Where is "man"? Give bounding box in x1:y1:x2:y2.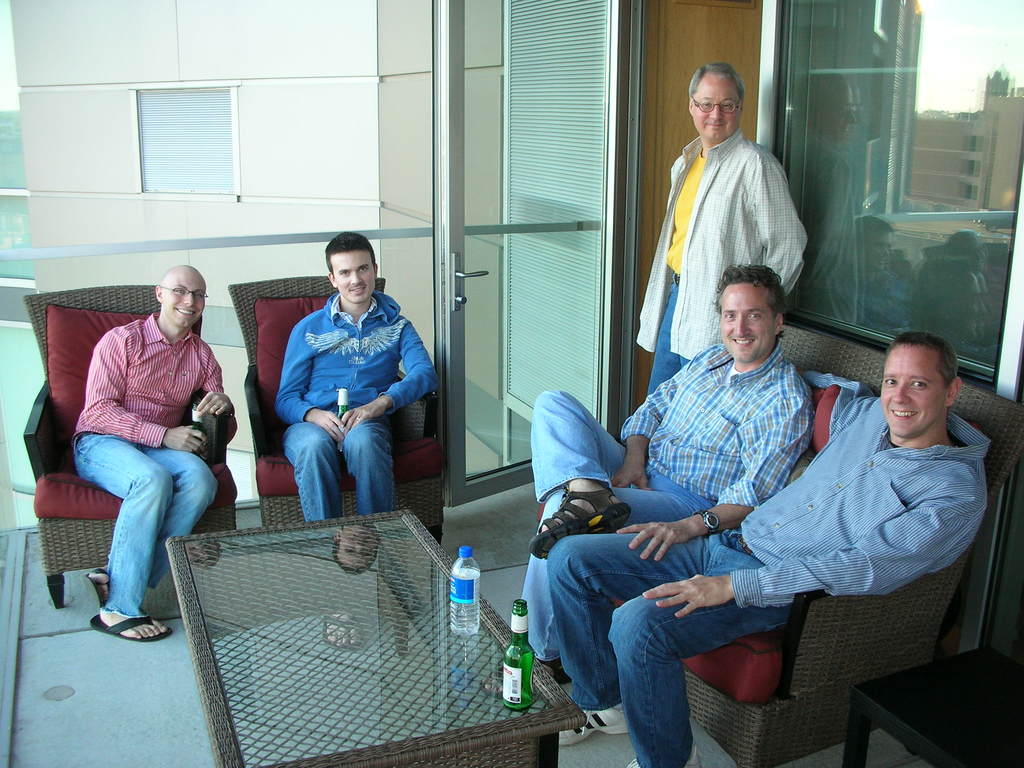
277:230:437:524.
